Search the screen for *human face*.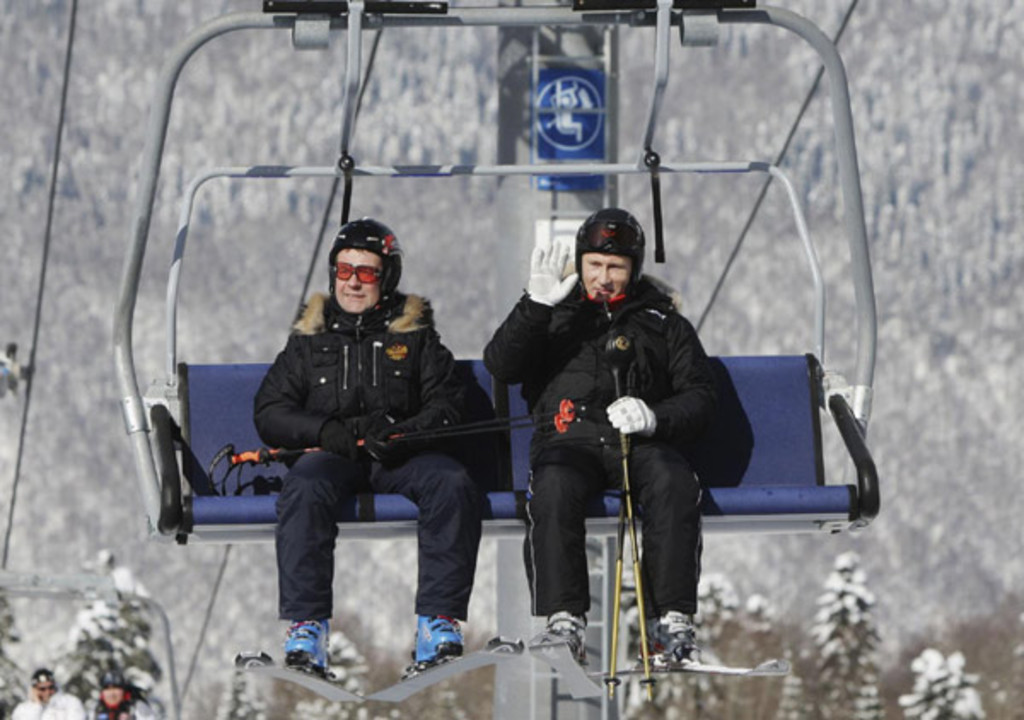
Found at (580,251,635,300).
